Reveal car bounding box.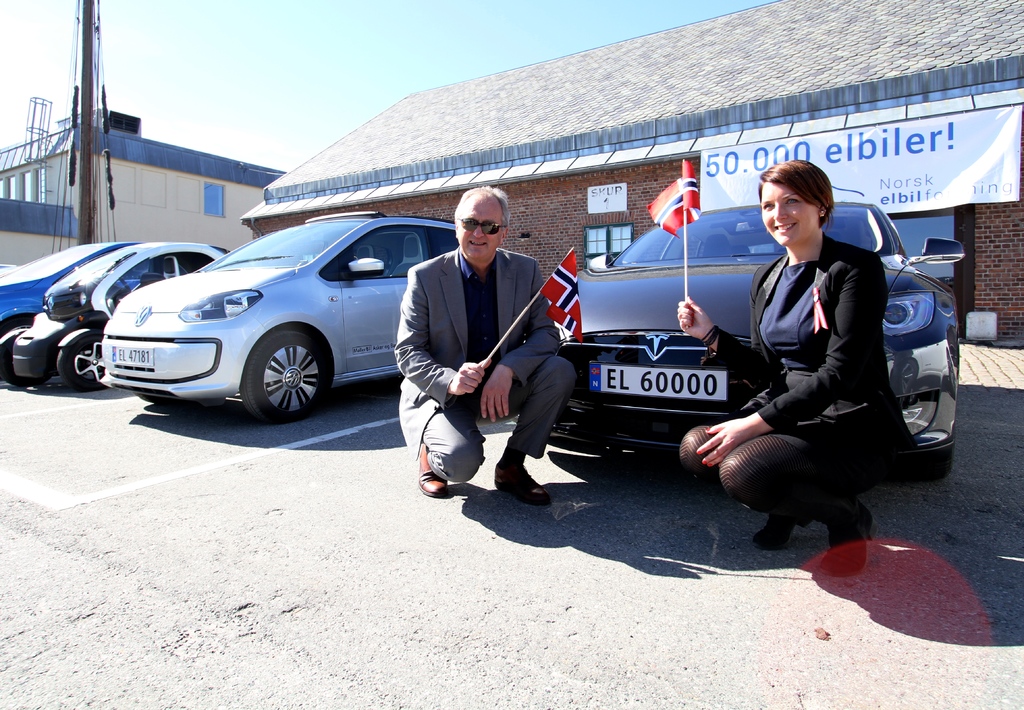
Revealed: (left=61, top=207, right=498, bottom=415).
